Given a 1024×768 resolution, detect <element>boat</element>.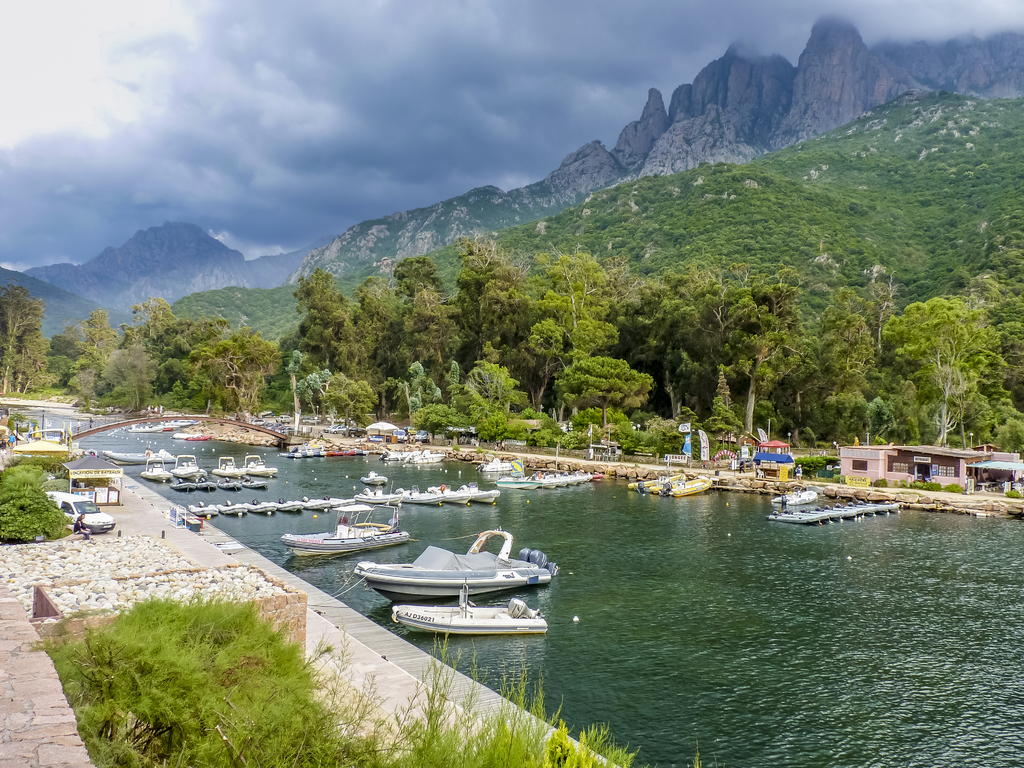
(left=282, top=479, right=411, bottom=558).
